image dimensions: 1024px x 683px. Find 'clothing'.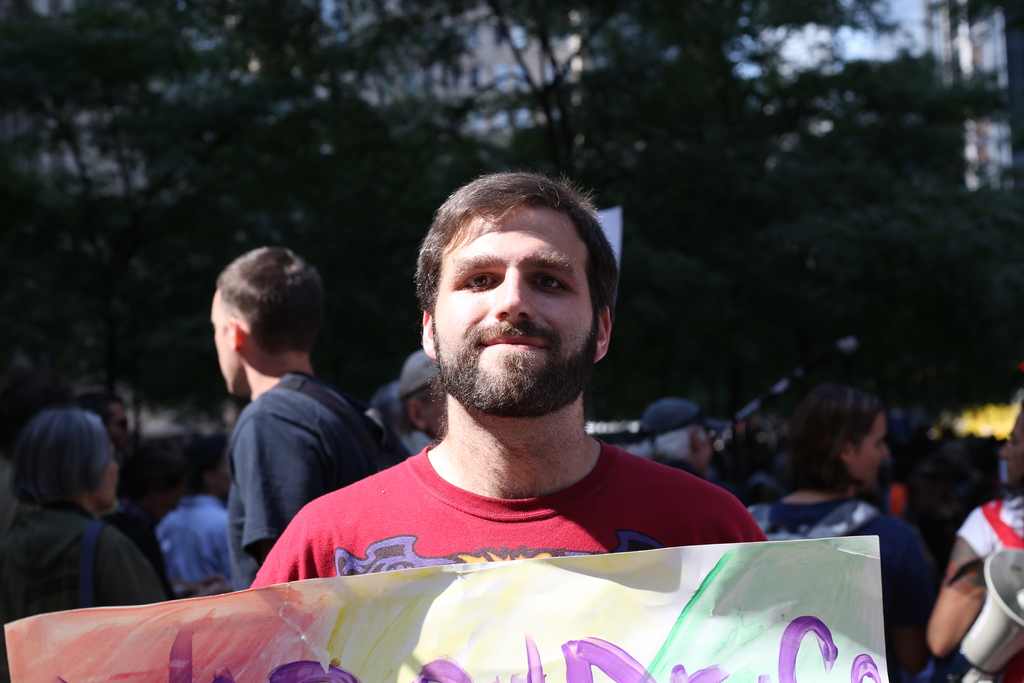
x1=745, y1=482, x2=942, y2=682.
